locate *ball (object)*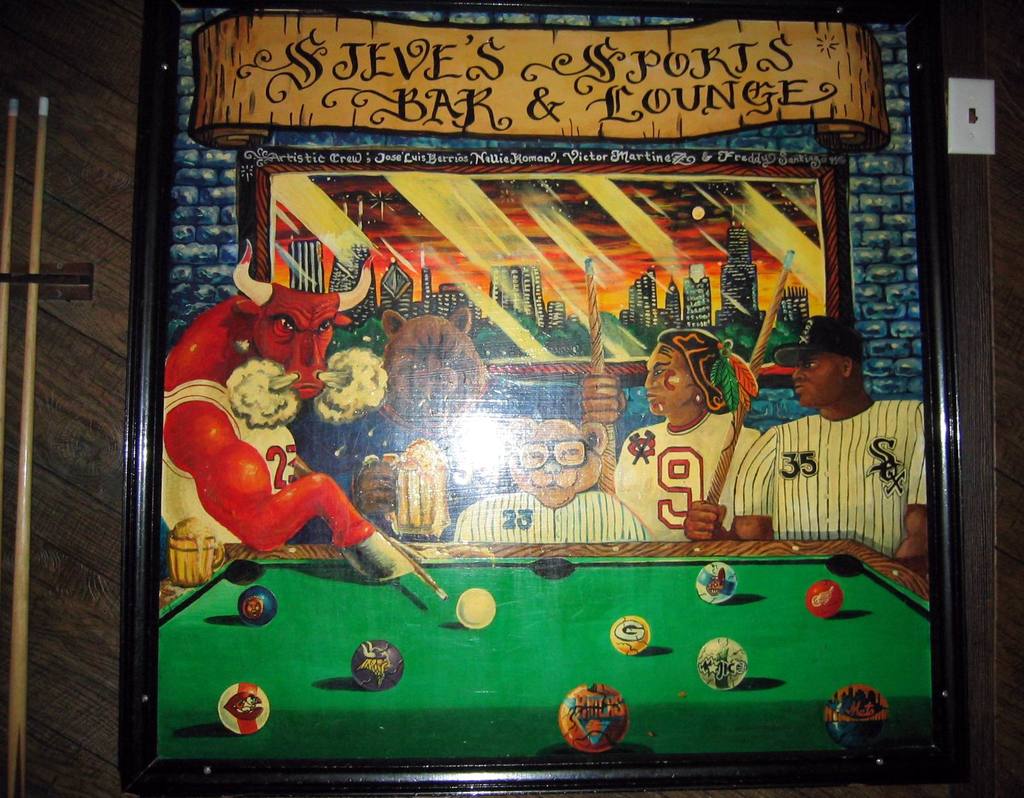
x1=611, y1=616, x2=647, y2=654
